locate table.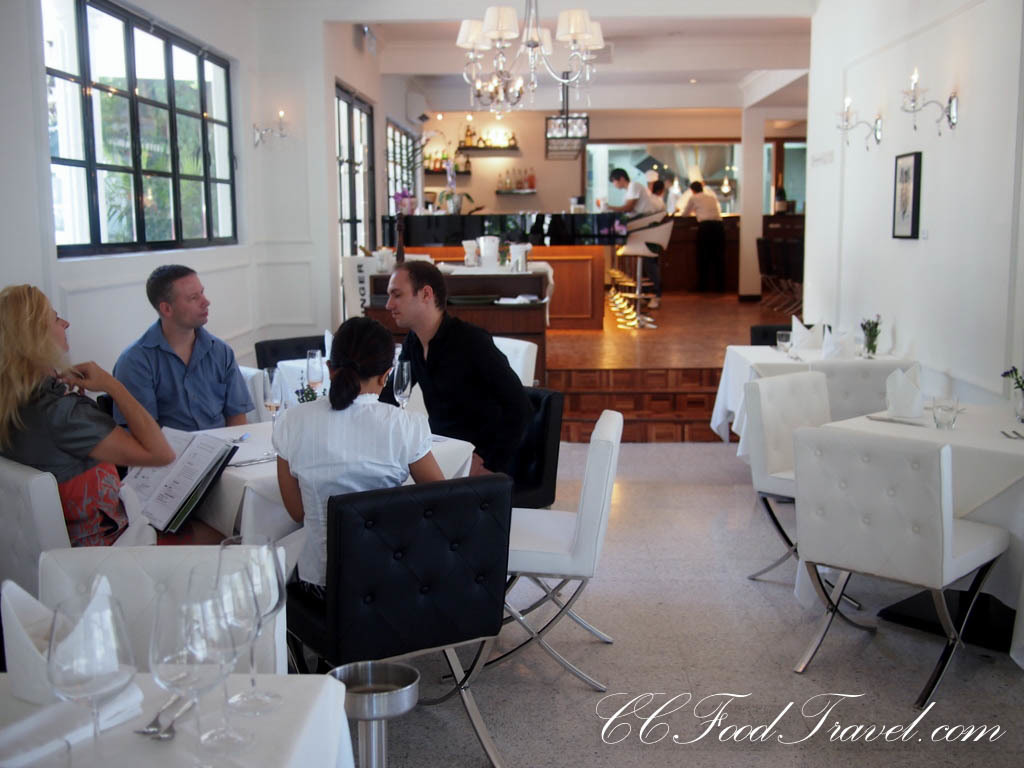
Bounding box: <bbox>0, 610, 390, 765</bbox>.
